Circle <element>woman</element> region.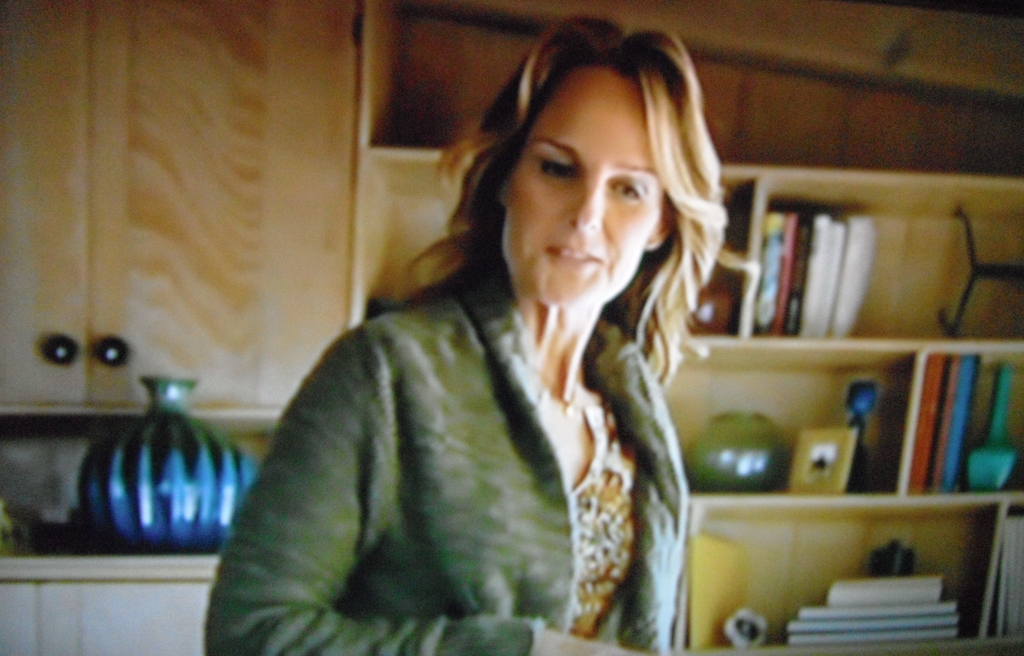
Region: locate(217, 47, 762, 623).
